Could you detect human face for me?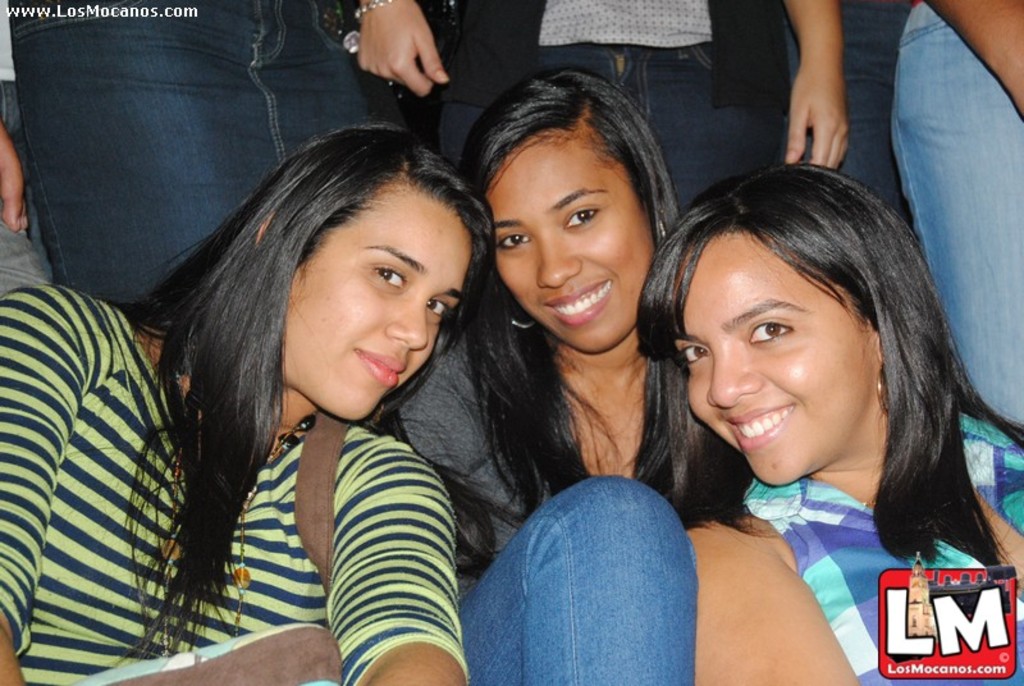
Detection result: [left=675, top=238, right=863, bottom=483].
